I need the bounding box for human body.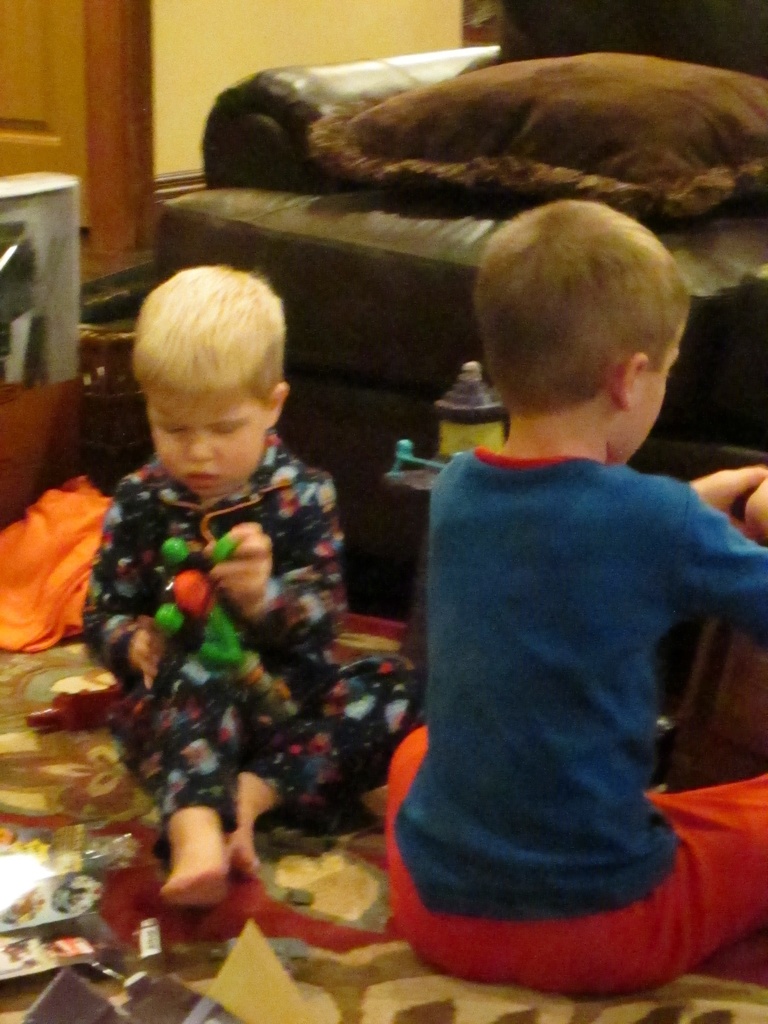
Here it is: (90, 436, 350, 911).
